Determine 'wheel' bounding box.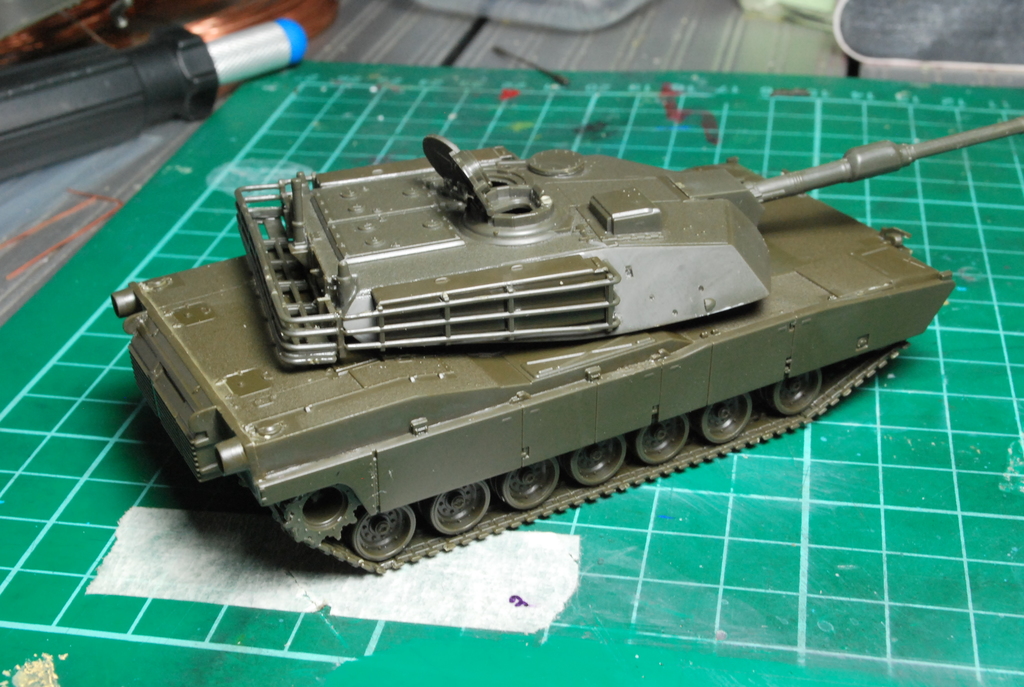
Determined: 499/460/561/511.
